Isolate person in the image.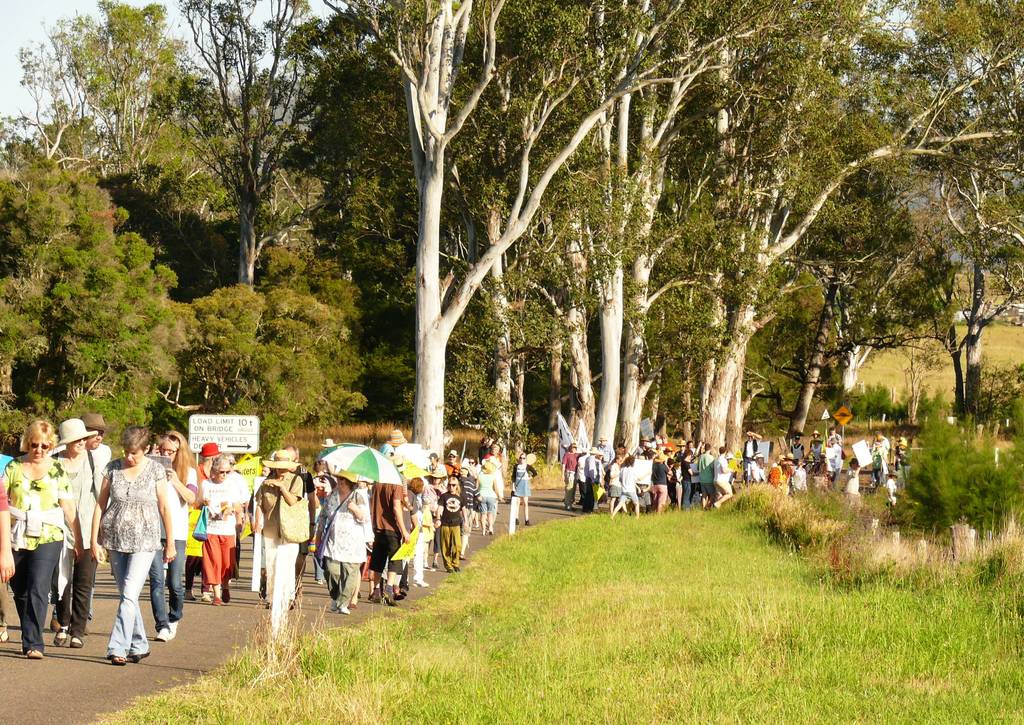
Isolated region: Rect(256, 450, 307, 629).
